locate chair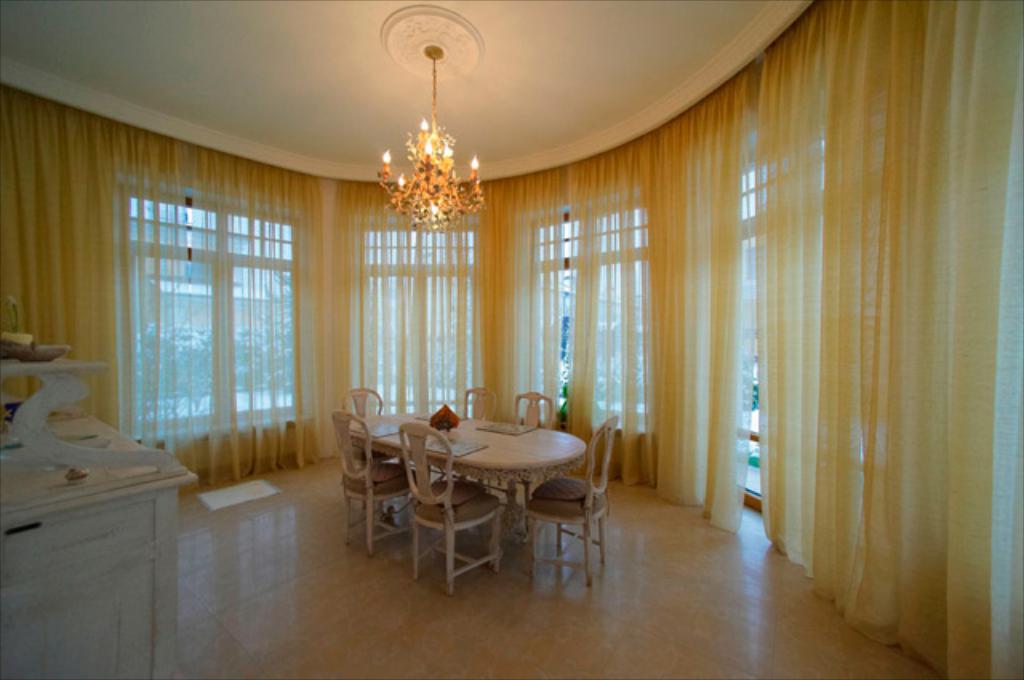
left=341, top=384, right=387, bottom=418
